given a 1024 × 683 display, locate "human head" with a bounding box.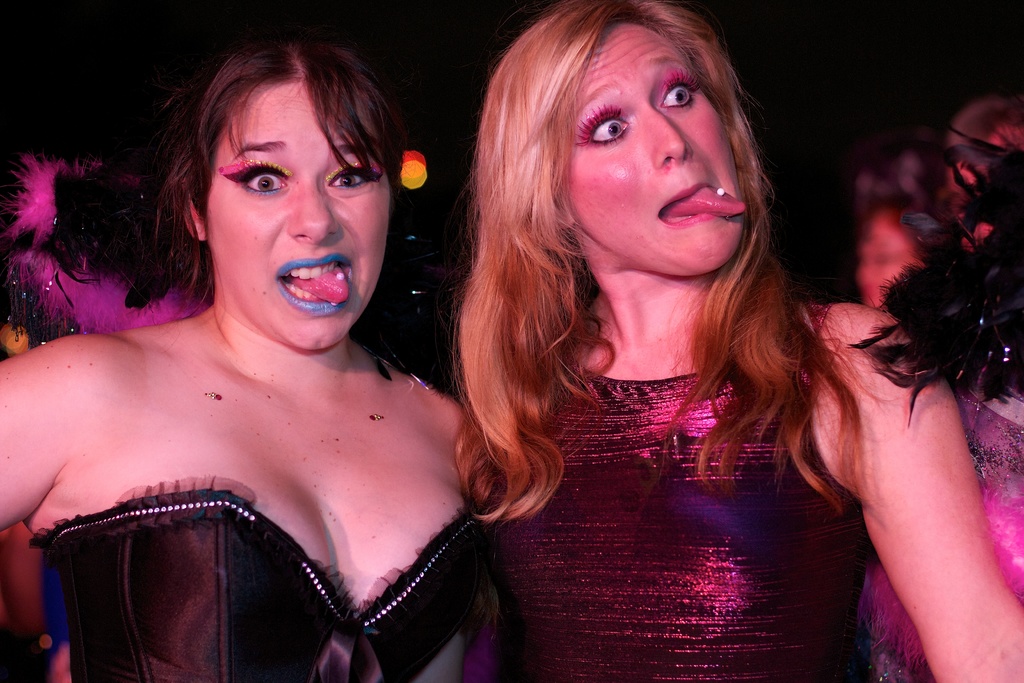
Located: {"left": 531, "top": 12, "right": 759, "bottom": 276}.
